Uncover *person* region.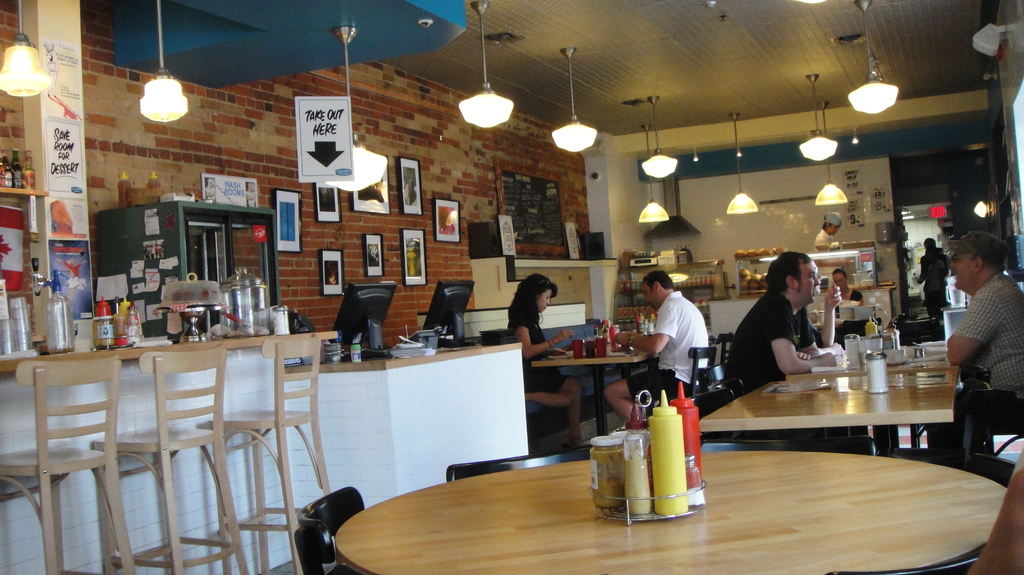
Uncovered: (954,233,1023,438).
